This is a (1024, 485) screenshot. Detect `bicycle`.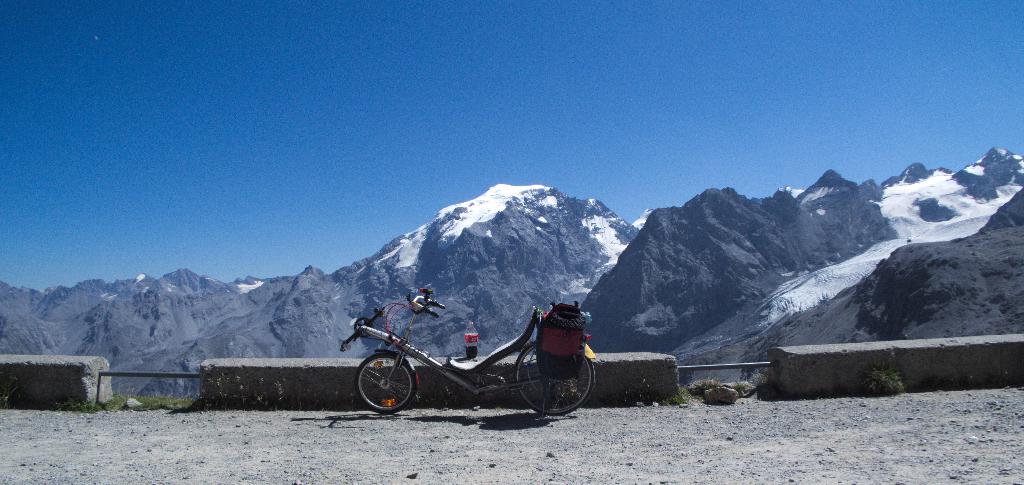
[left=342, top=298, right=627, bottom=413].
